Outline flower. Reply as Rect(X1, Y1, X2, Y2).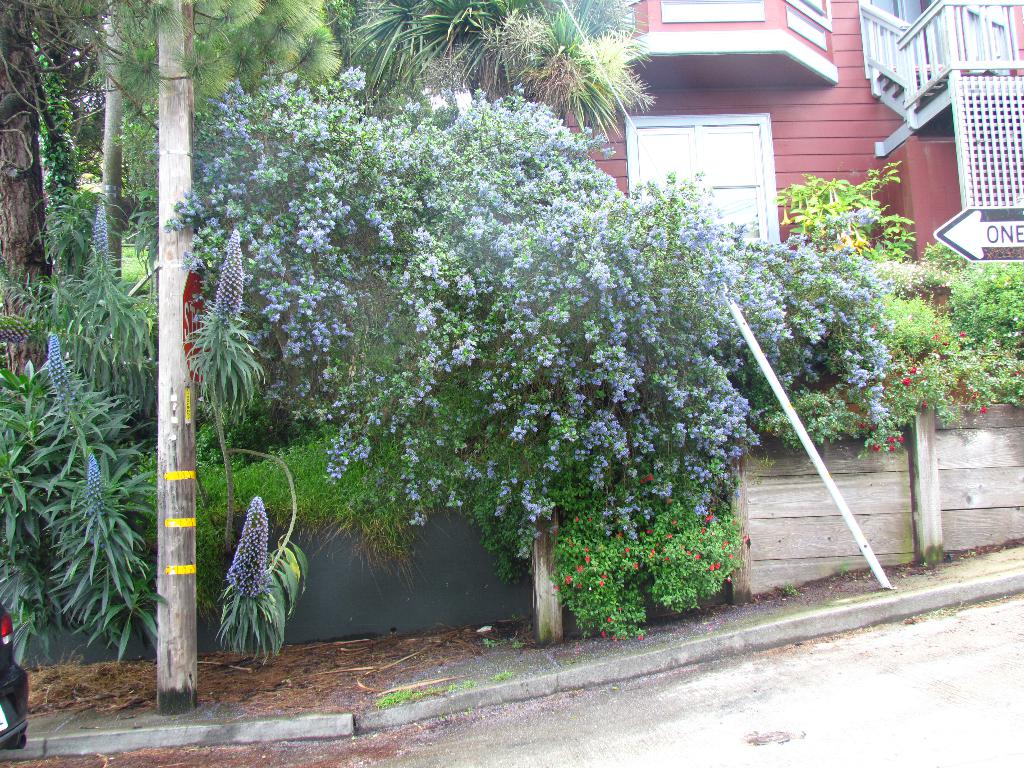
Rect(427, 474, 445, 491).
